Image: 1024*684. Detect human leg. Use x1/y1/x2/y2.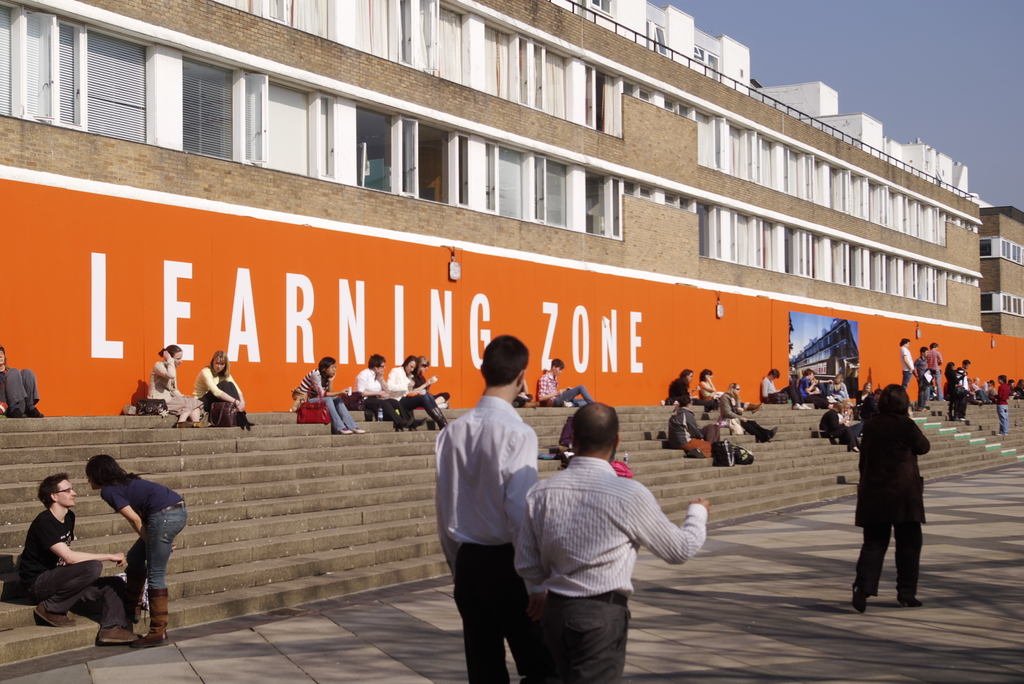
65/576/135/642.
